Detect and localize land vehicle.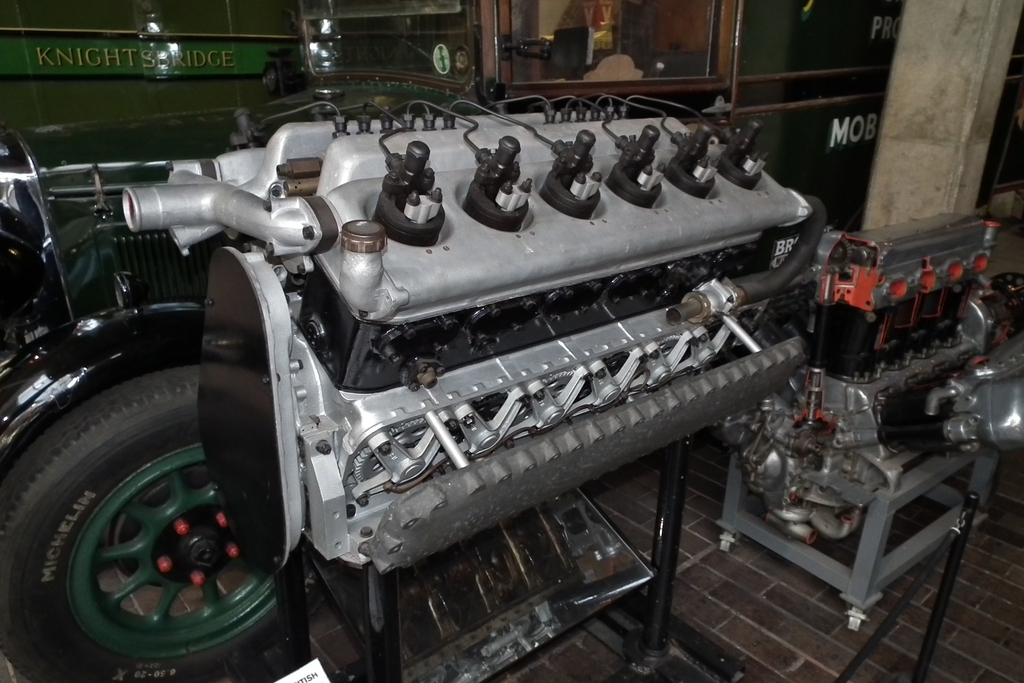
Localized at l=35, t=61, r=924, b=682.
